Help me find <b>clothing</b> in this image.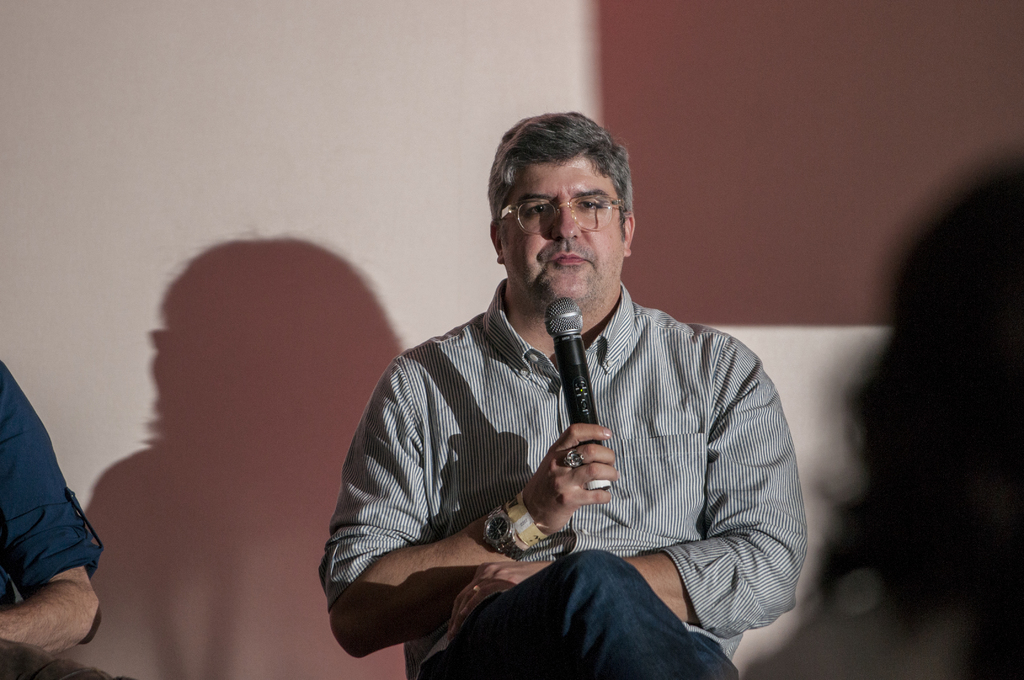
Found it: (326, 271, 804, 656).
